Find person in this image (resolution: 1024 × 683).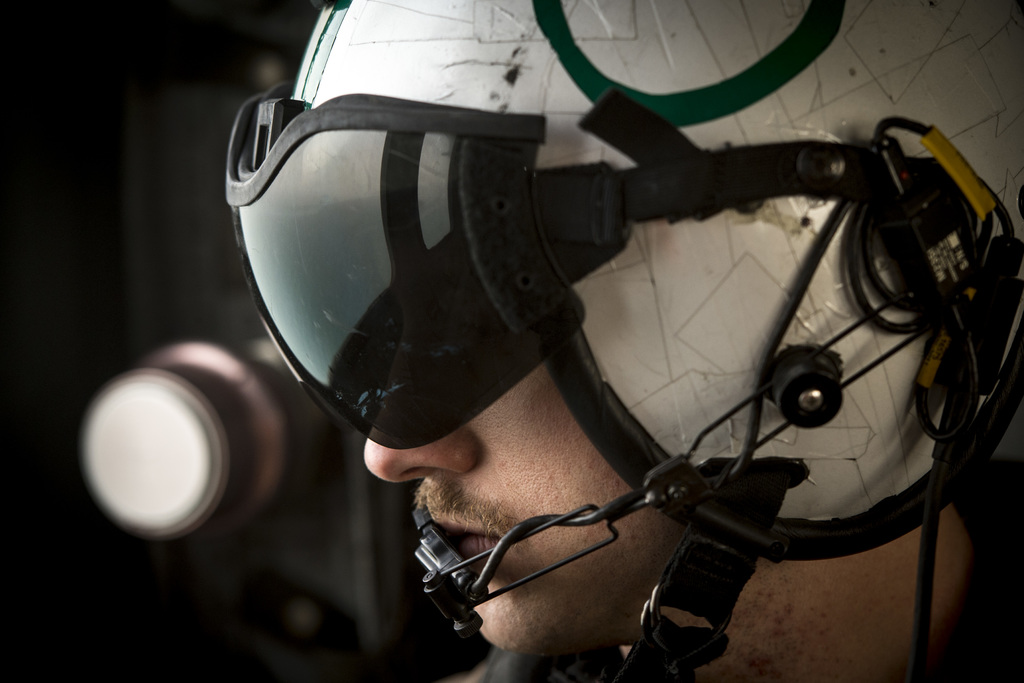
box=[186, 15, 947, 682].
